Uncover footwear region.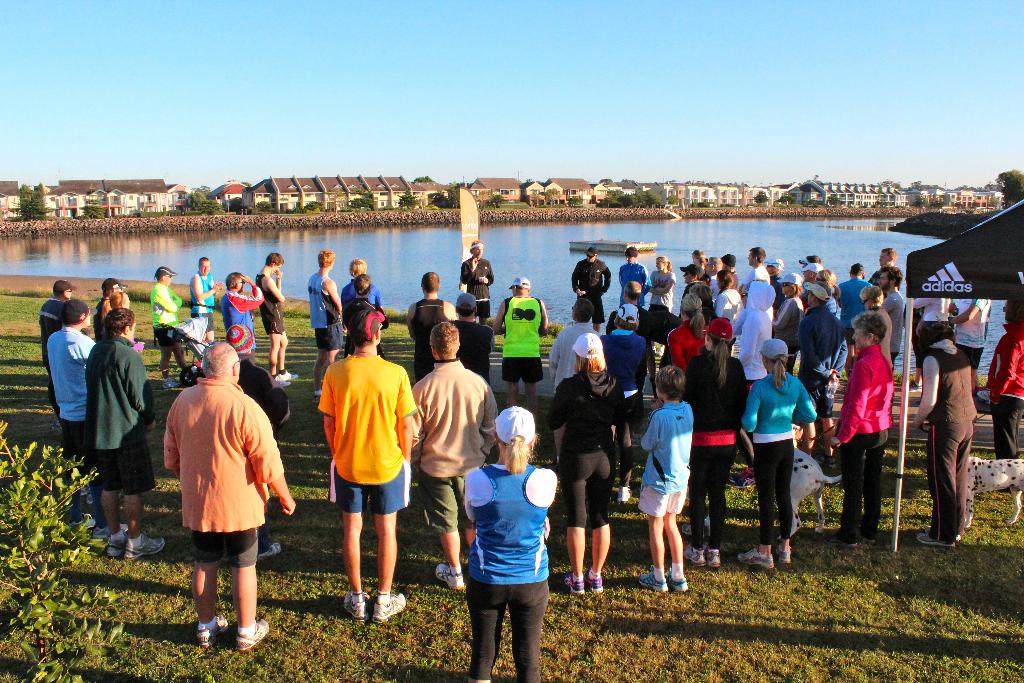
Uncovered: box(107, 529, 126, 555).
